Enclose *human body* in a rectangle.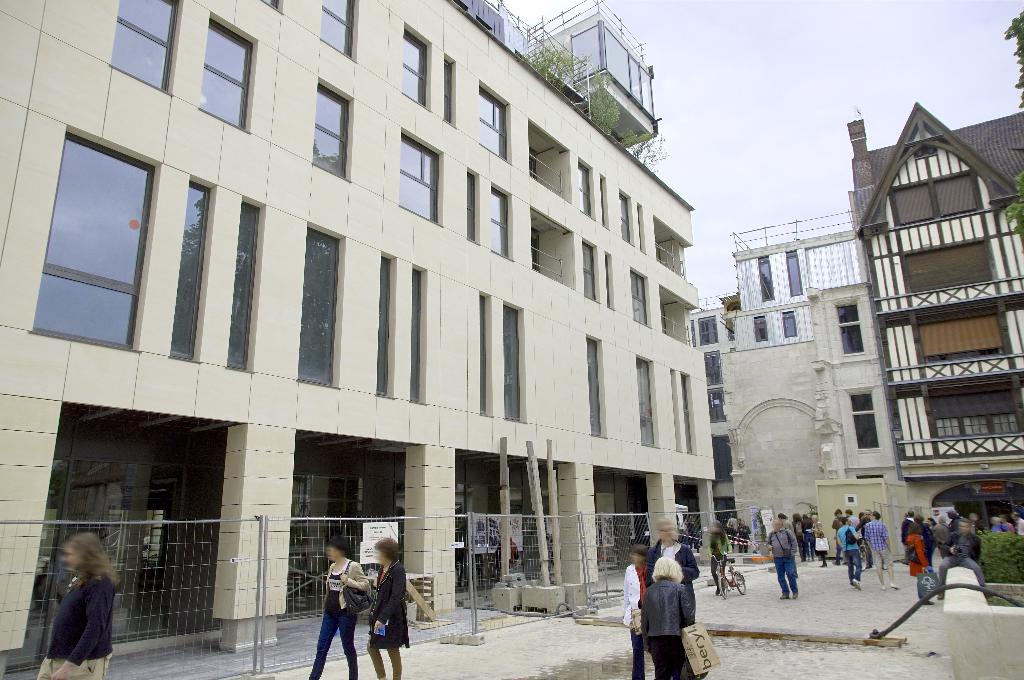
<bbox>32, 539, 118, 670</bbox>.
